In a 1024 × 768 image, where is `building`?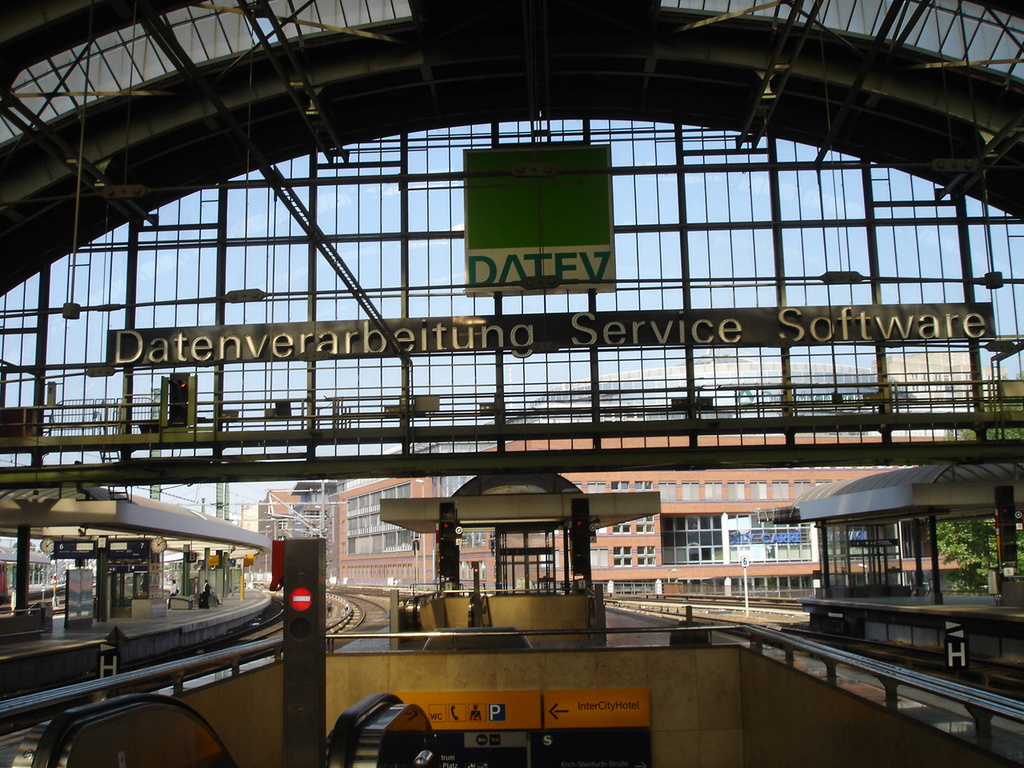
select_region(230, 490, 330, 594).
